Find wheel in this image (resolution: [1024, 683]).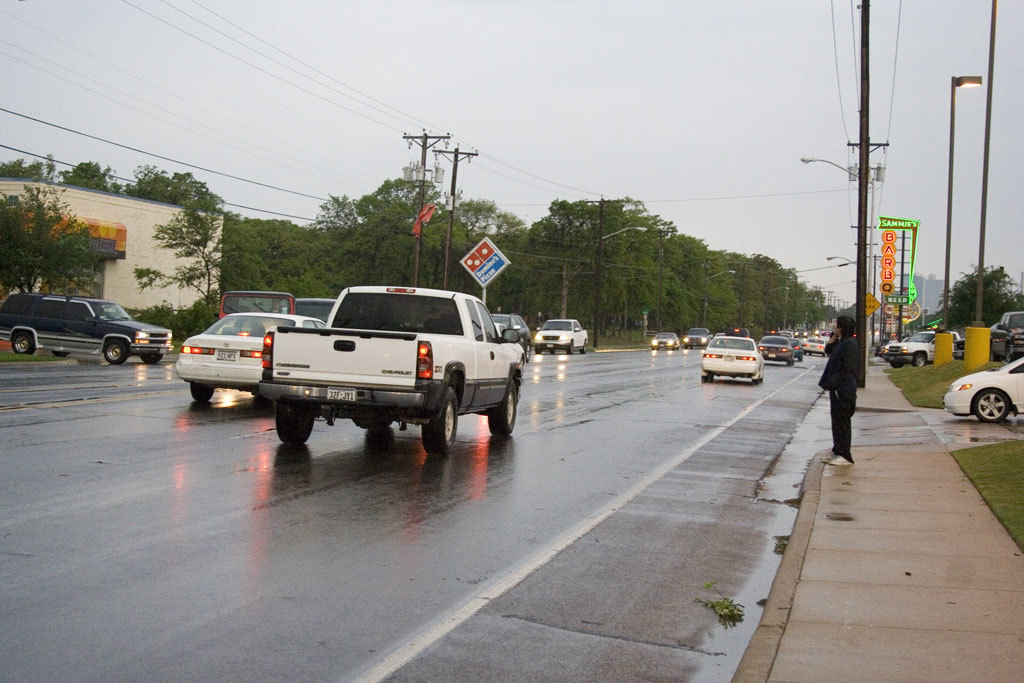
detection(267, 392, 326, 445).
